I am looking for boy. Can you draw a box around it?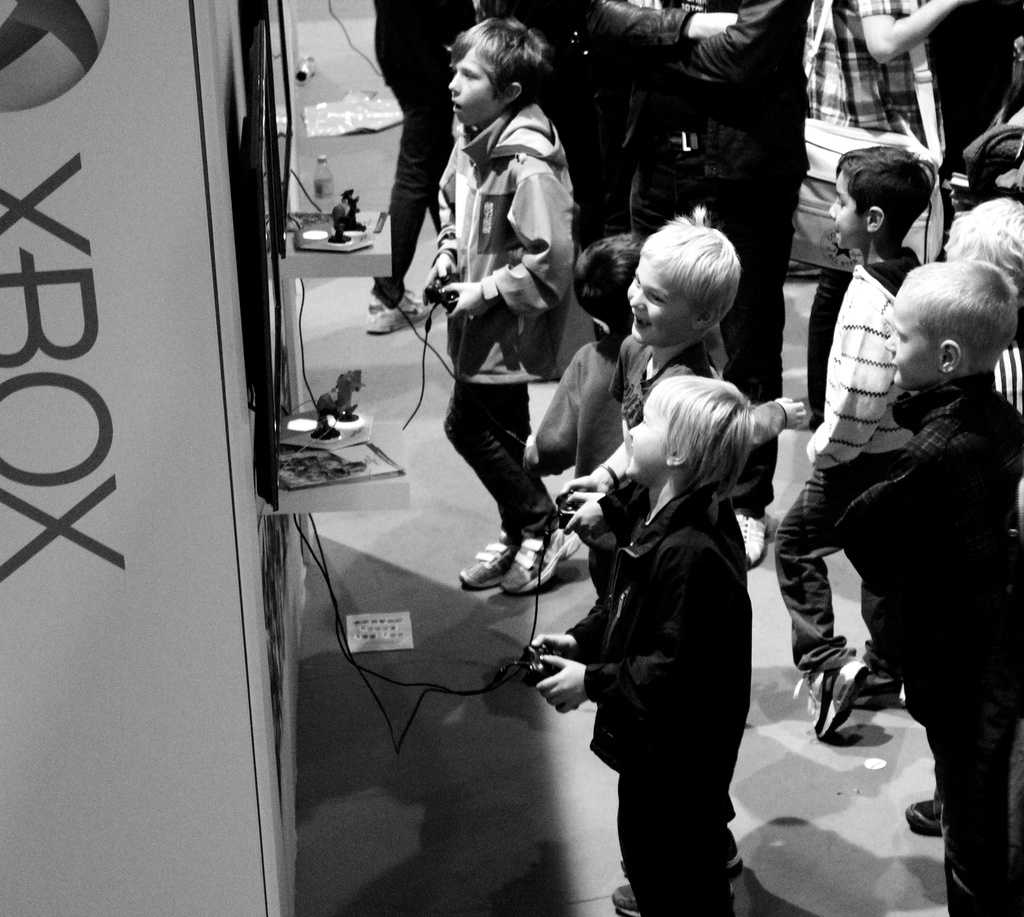
Sure, the bounding box is box=[774, 149, 936, 741].
